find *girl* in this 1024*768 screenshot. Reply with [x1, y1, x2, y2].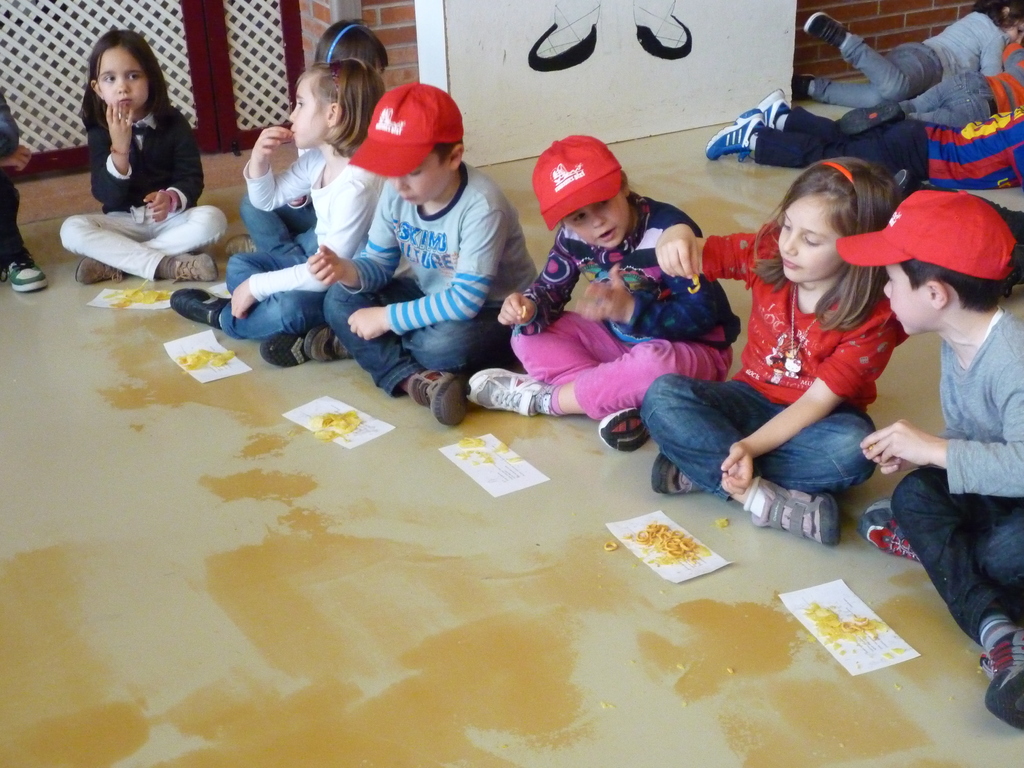
[313, 13, 388, 77].
